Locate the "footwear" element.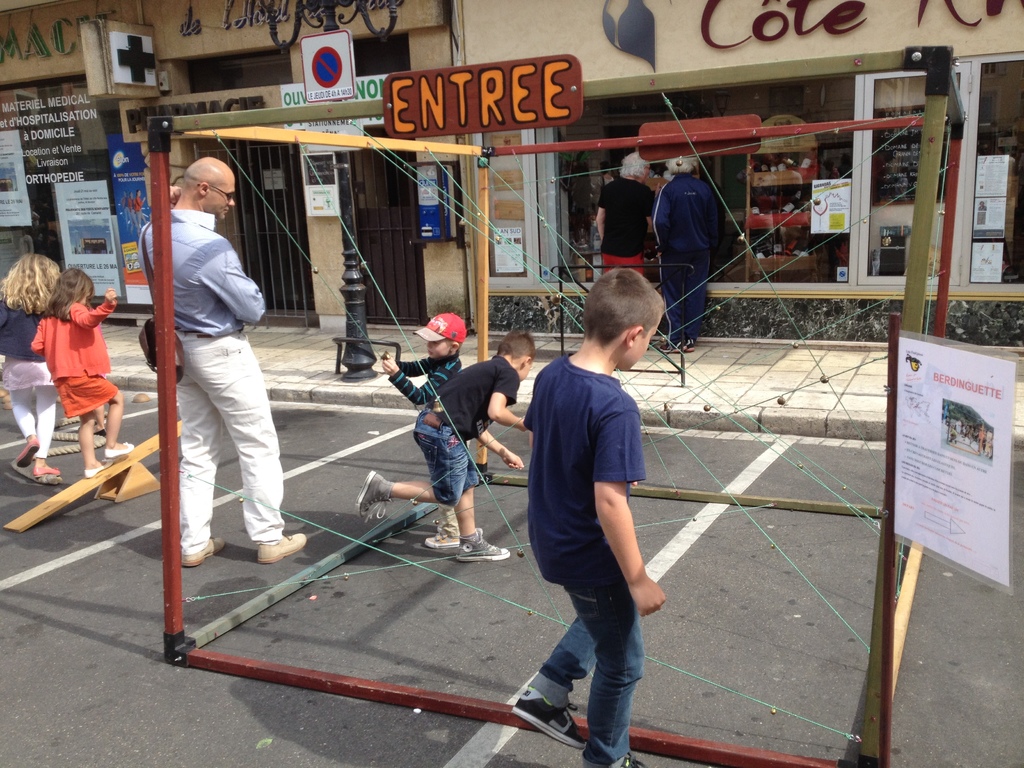
Element bbox: region(456, 527, 512, 561).
